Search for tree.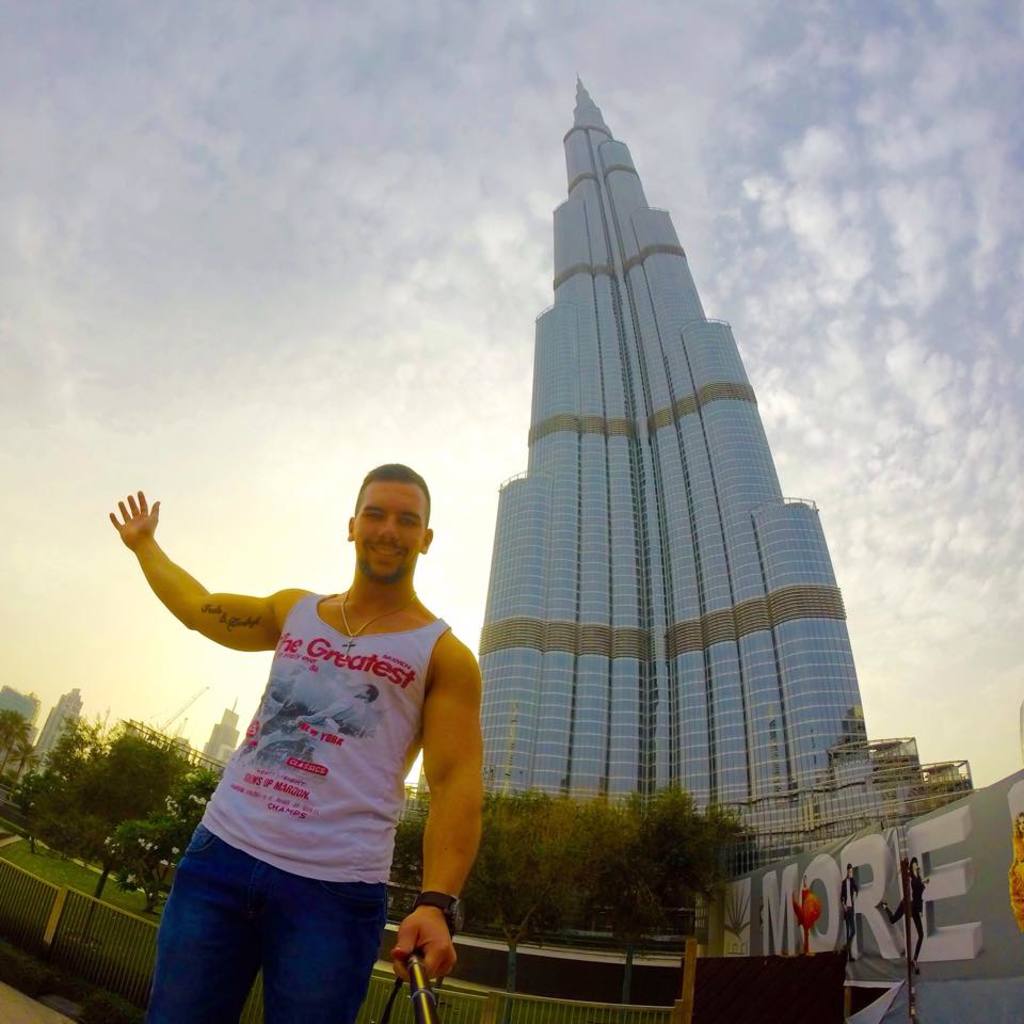
Found at {"x1": 7, "y1": 739, "x2": 39, "y2": 800}.
